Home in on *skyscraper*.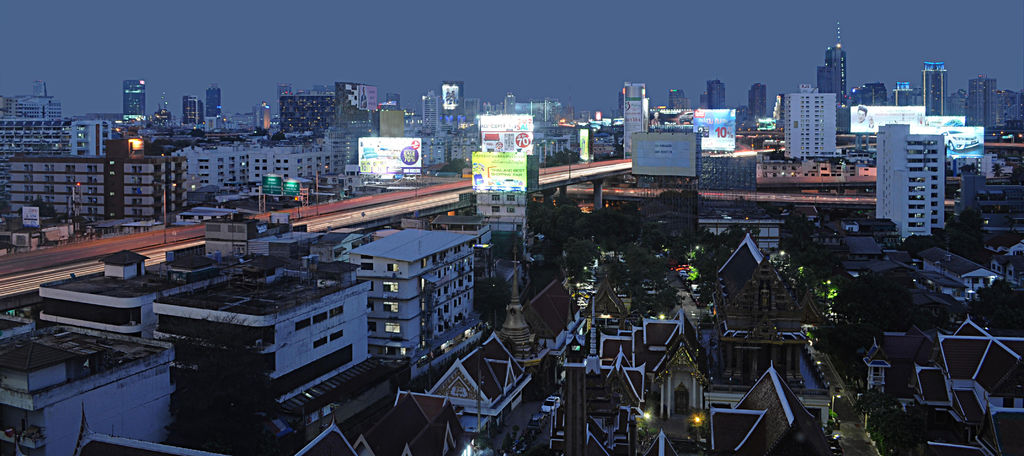
Homed in at rect(969, 80, 1010, 130).
